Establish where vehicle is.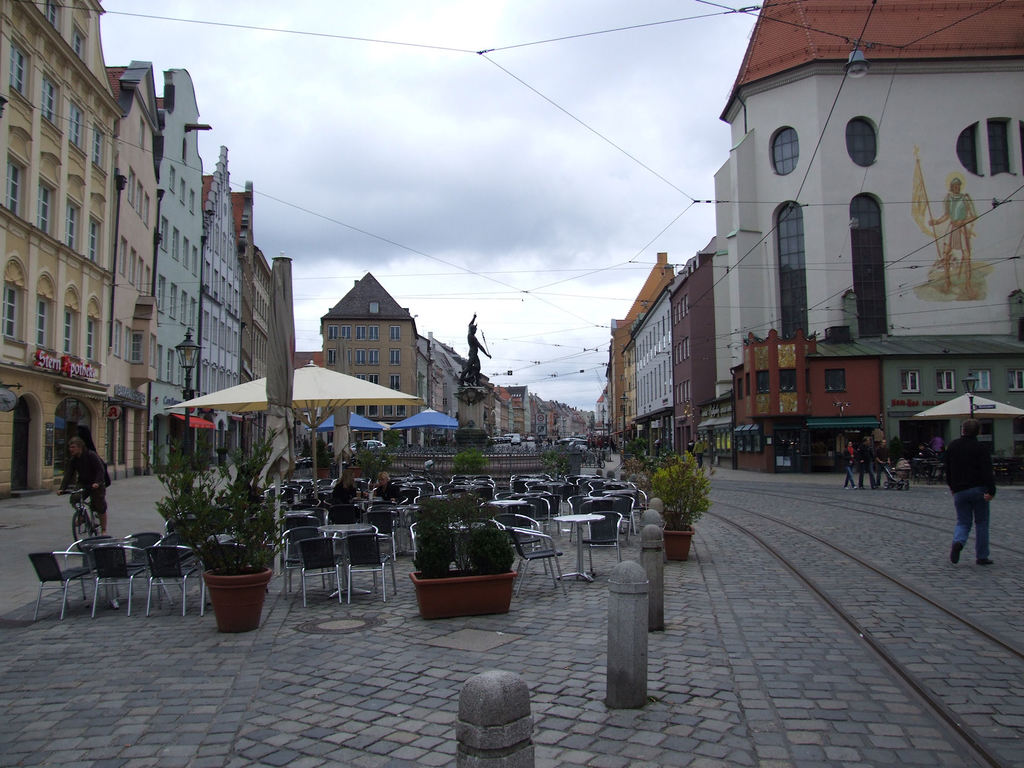
Established at rect(575, 436, 586, 452).
